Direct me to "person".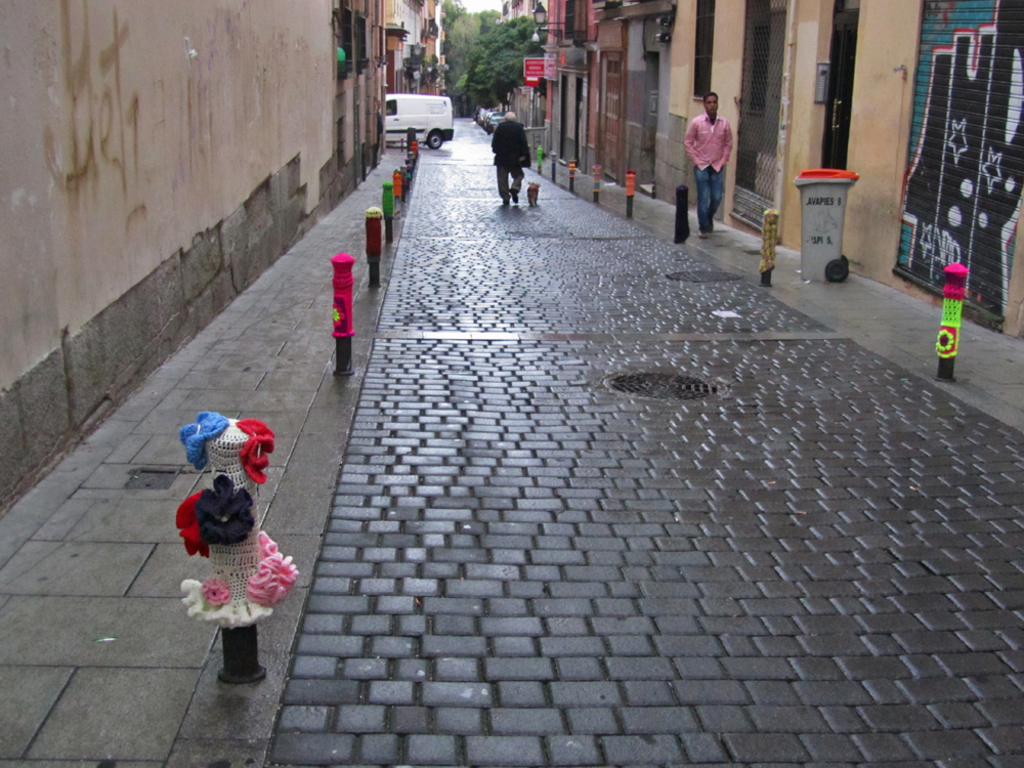
Direction: <region>488, 102, 536, 202</region>.
